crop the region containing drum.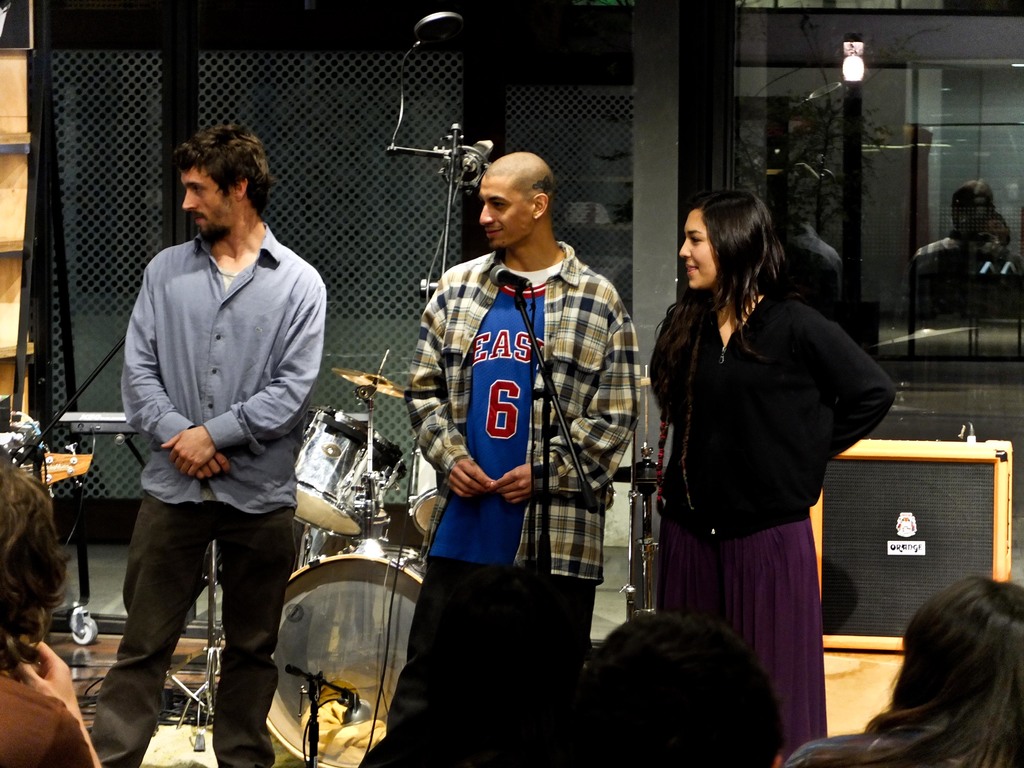
Crop region: x1=406 y1=436 x2=436 y2=538.
